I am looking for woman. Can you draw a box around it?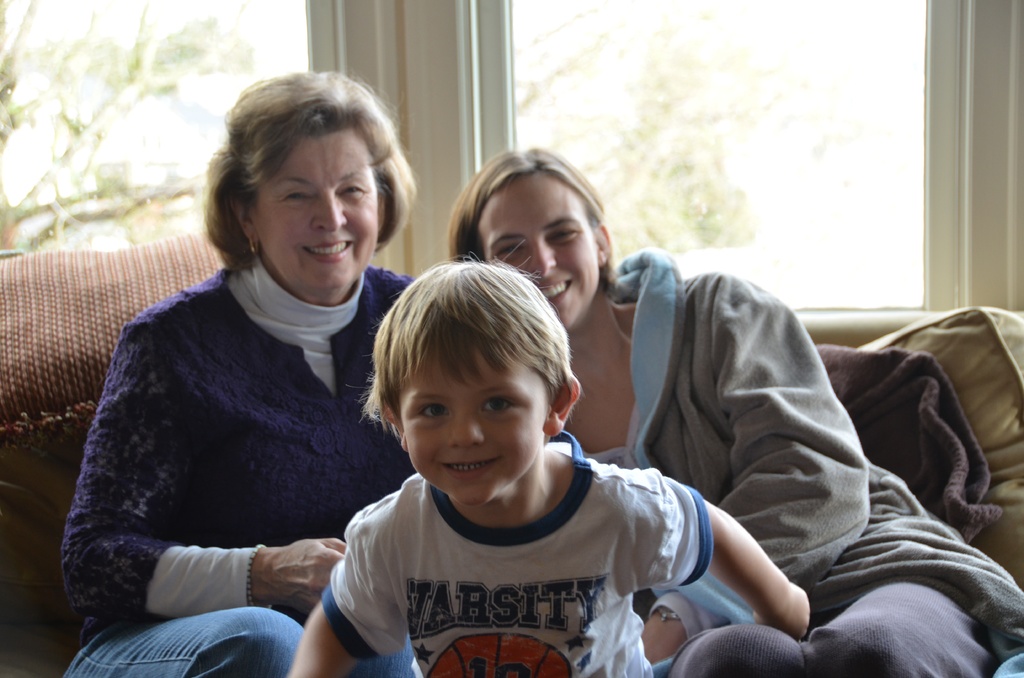
Sure, the bounding box is select_region(67, 92, 421, 677).
